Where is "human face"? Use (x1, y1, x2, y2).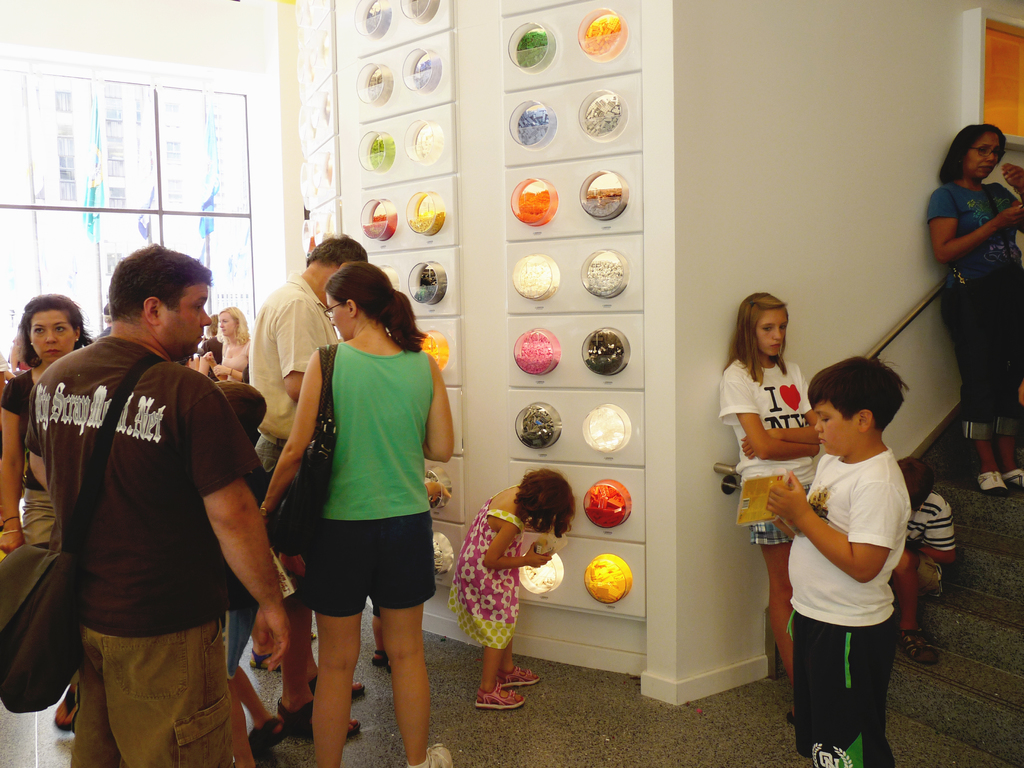
(755, 305, 786, 358).
